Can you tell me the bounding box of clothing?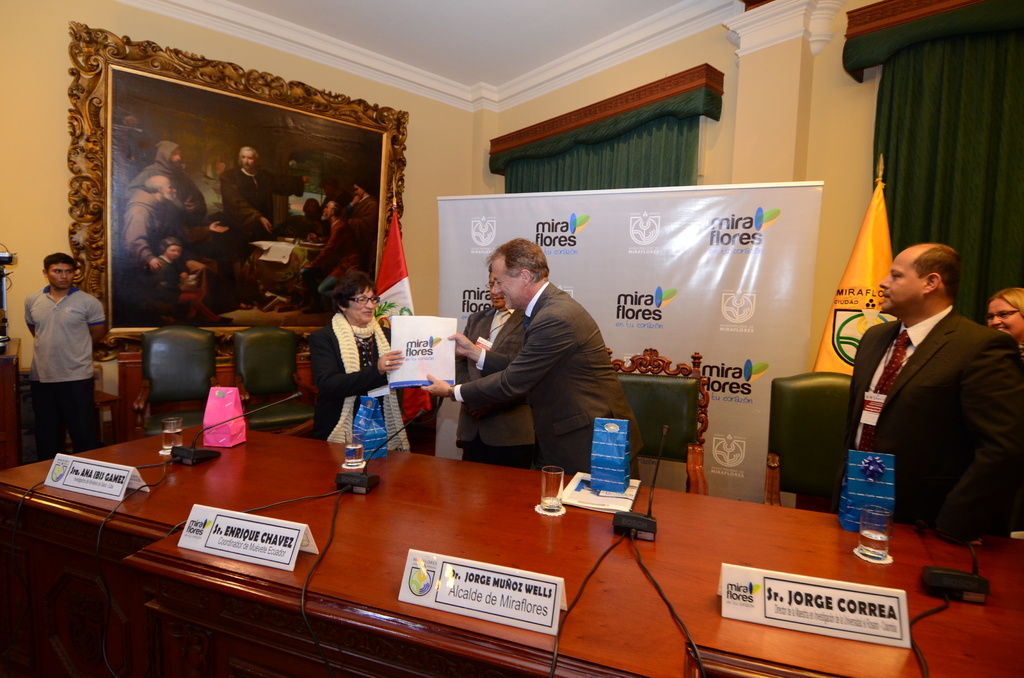
130,143,201,218.
